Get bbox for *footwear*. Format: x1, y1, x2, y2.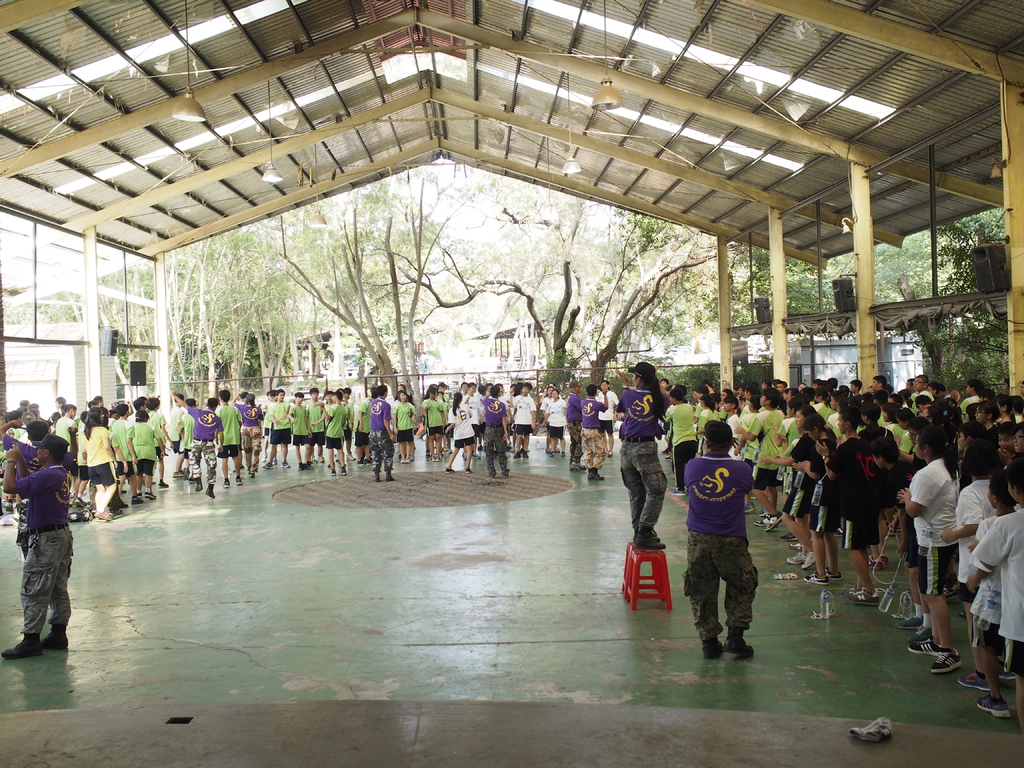
960, 672, 991, 691.
